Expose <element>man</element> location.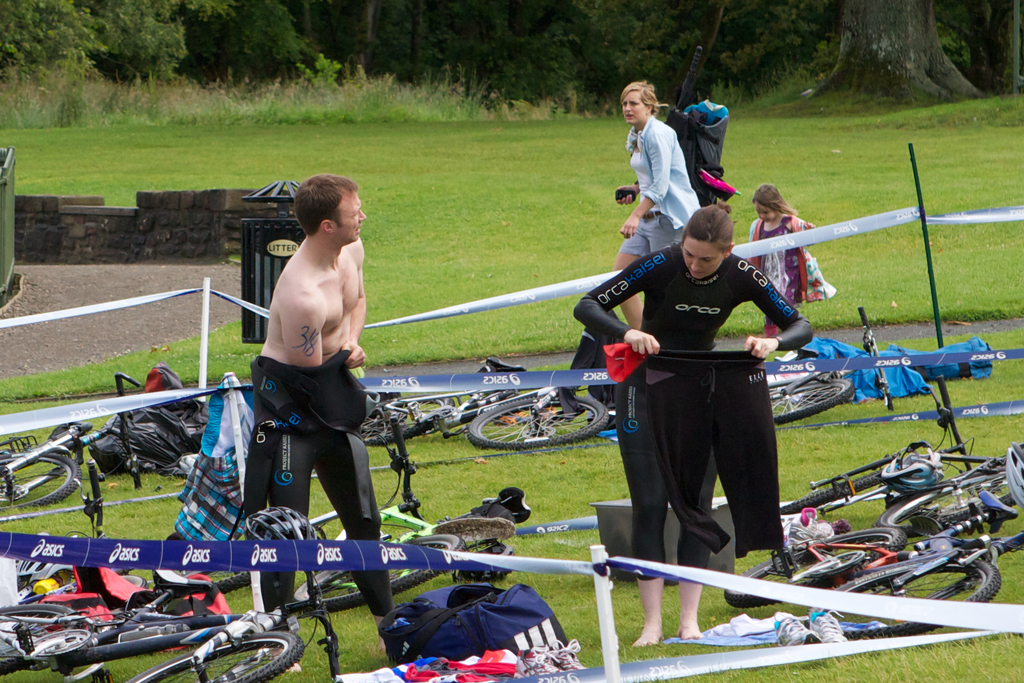
Exposed at 221/169/391/576.
